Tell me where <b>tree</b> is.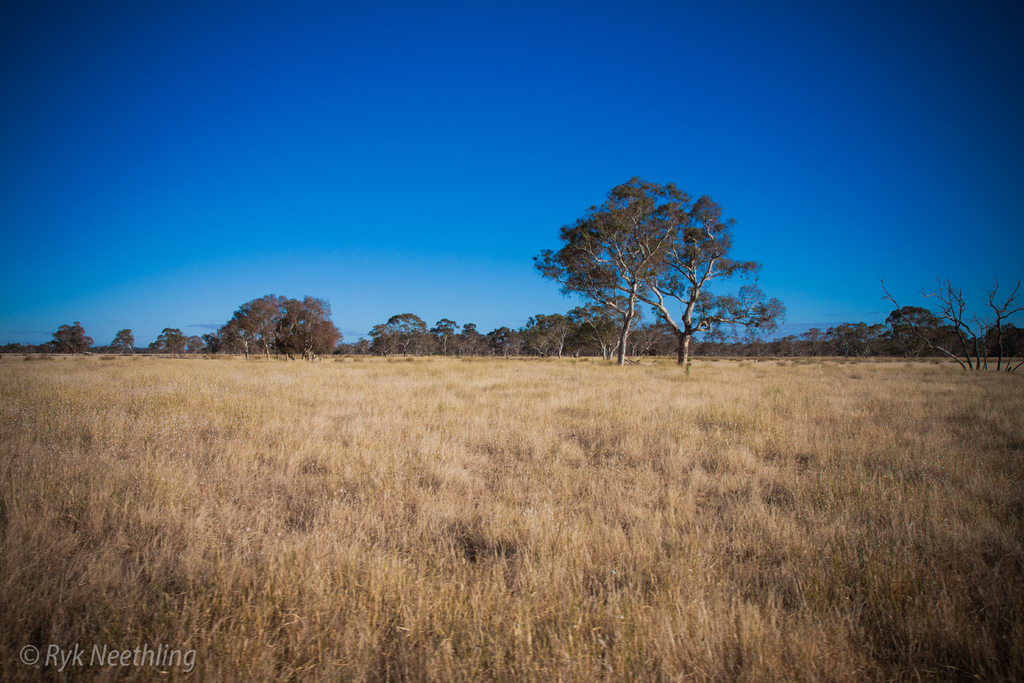
<b>tree</b> is at <bbox>104, 326, 136, 355</bbox>.
